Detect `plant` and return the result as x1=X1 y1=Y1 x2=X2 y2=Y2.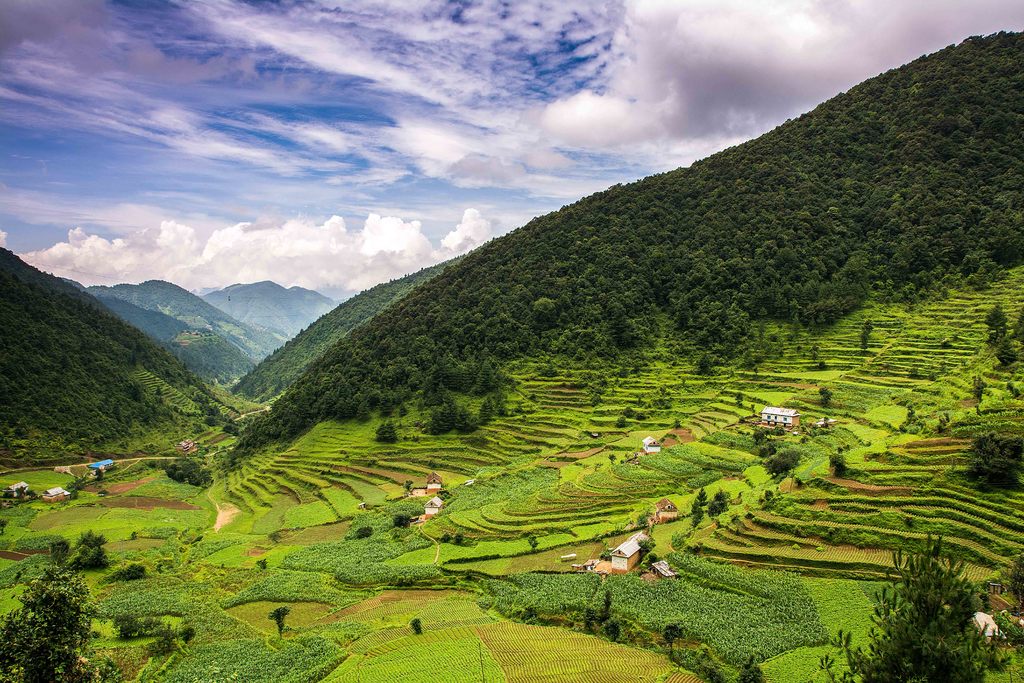
x1=810 y1=530 x2=1007 y2=682.
